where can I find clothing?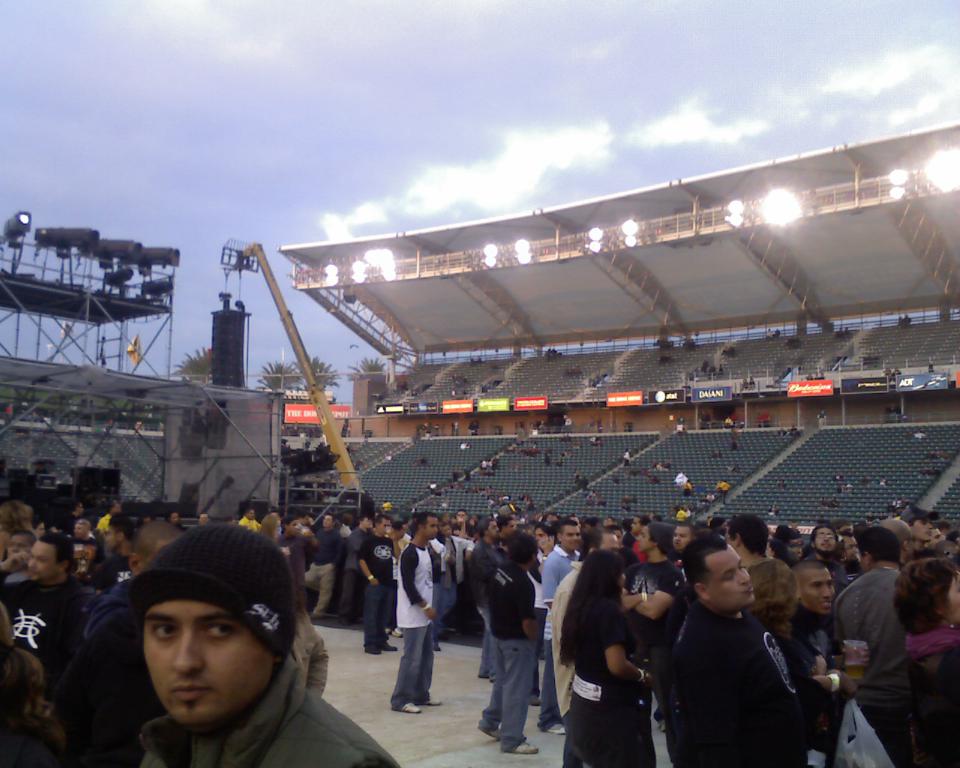
You can find it at (x1=467, y1=543, x2=498, y2=595).
